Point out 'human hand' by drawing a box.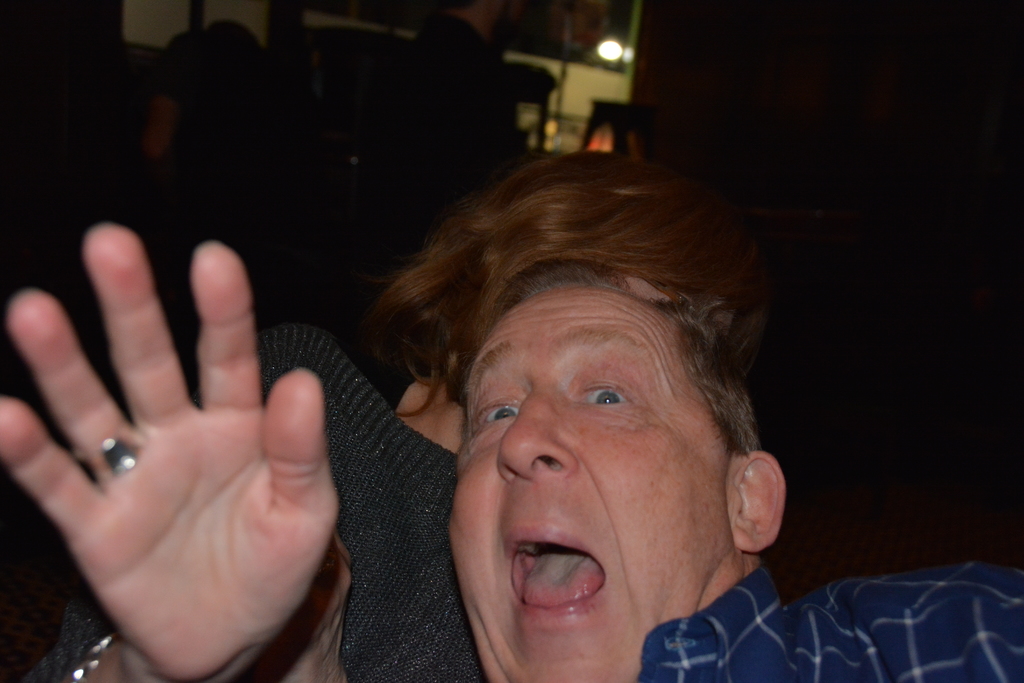
<bbox>0, 221, 339, 682</bbox>.
